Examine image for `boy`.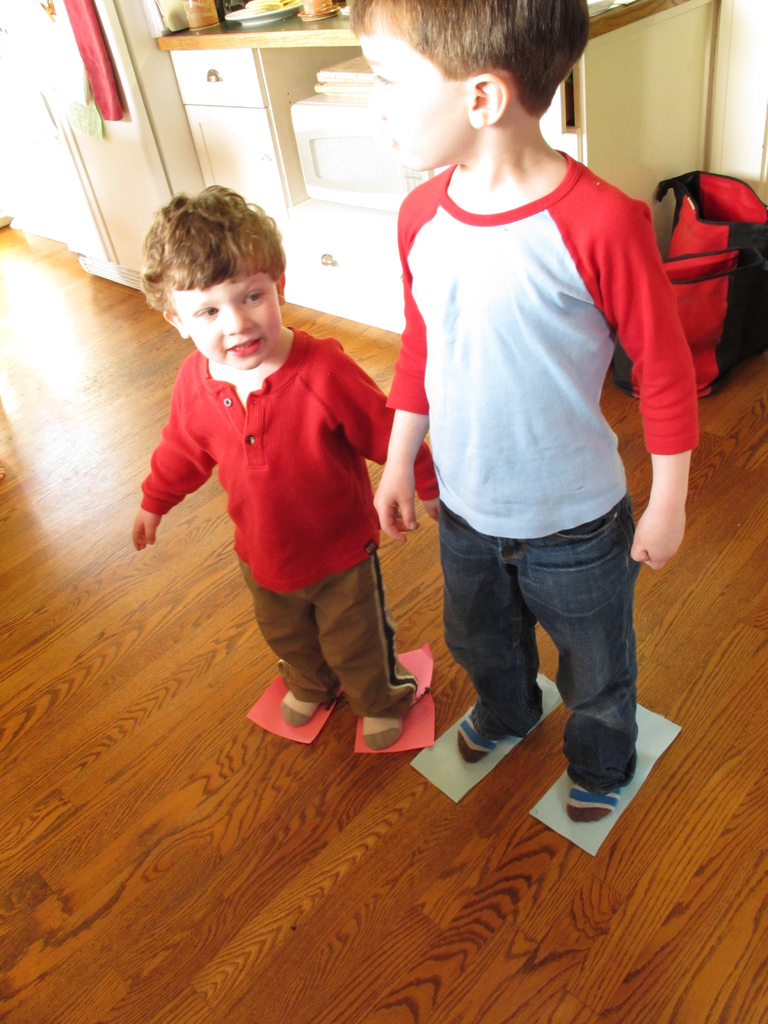
Examination result: region(316, 0, 672, 887).
